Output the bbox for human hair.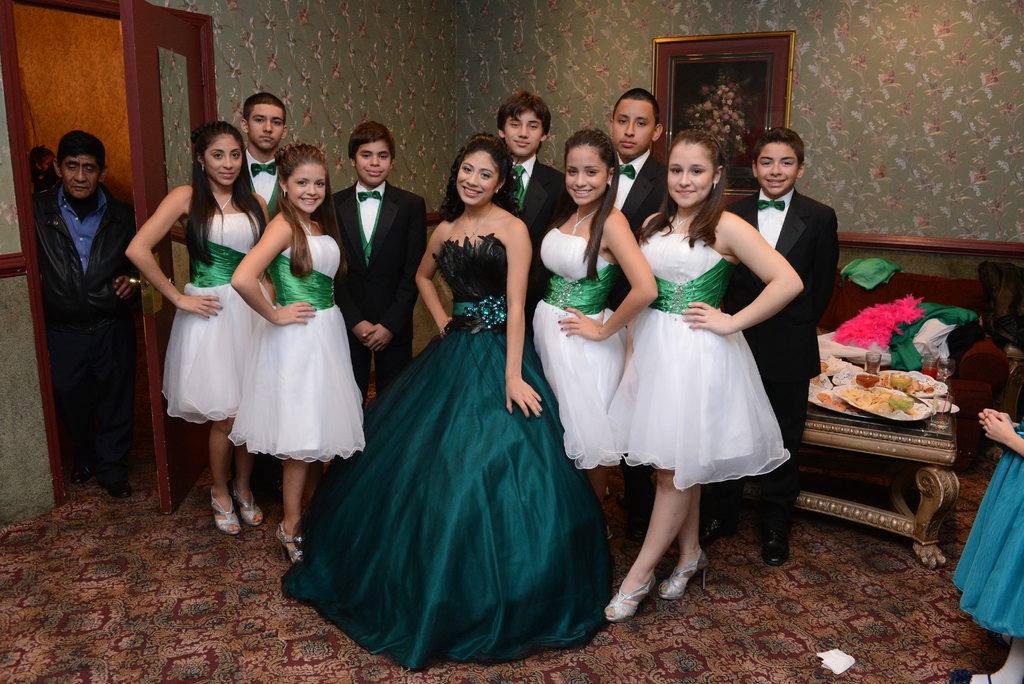
Rect(274, 141, 345, 279).
